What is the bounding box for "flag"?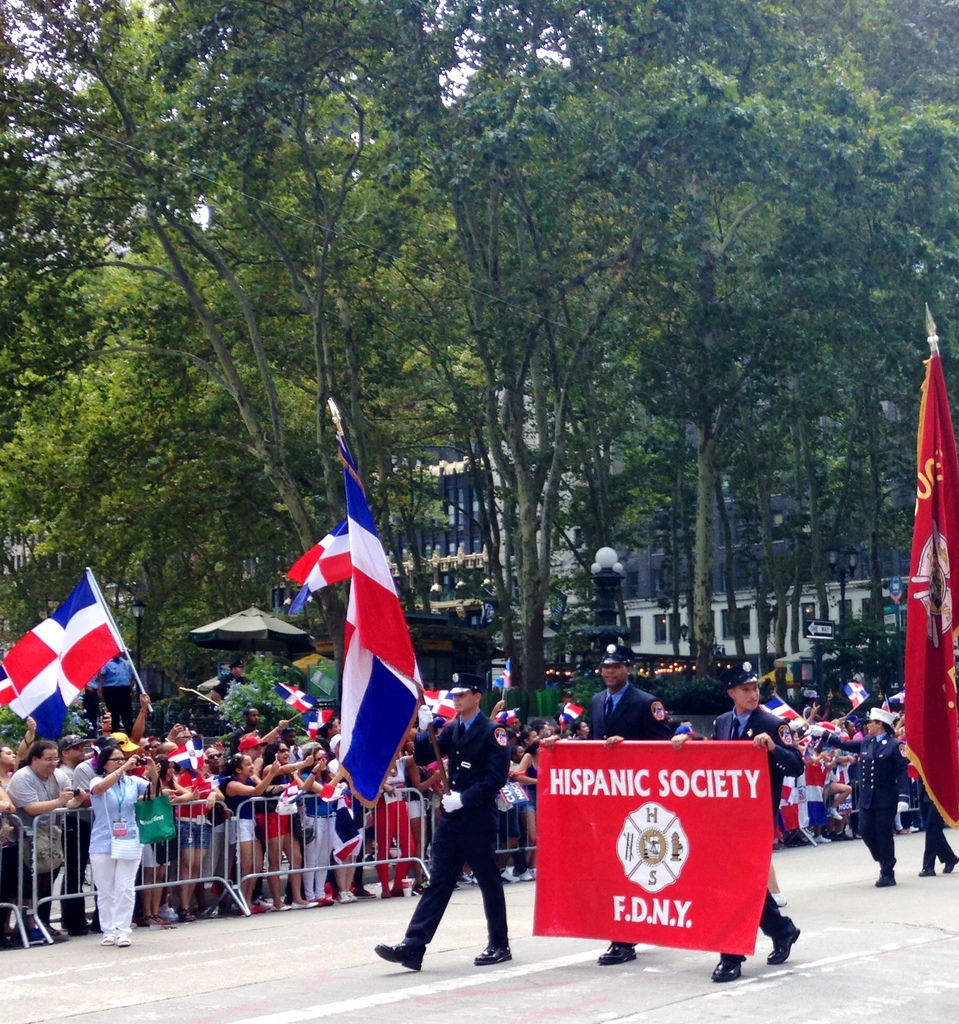
<bbox>845, 685, 868, 705</bbox>.
